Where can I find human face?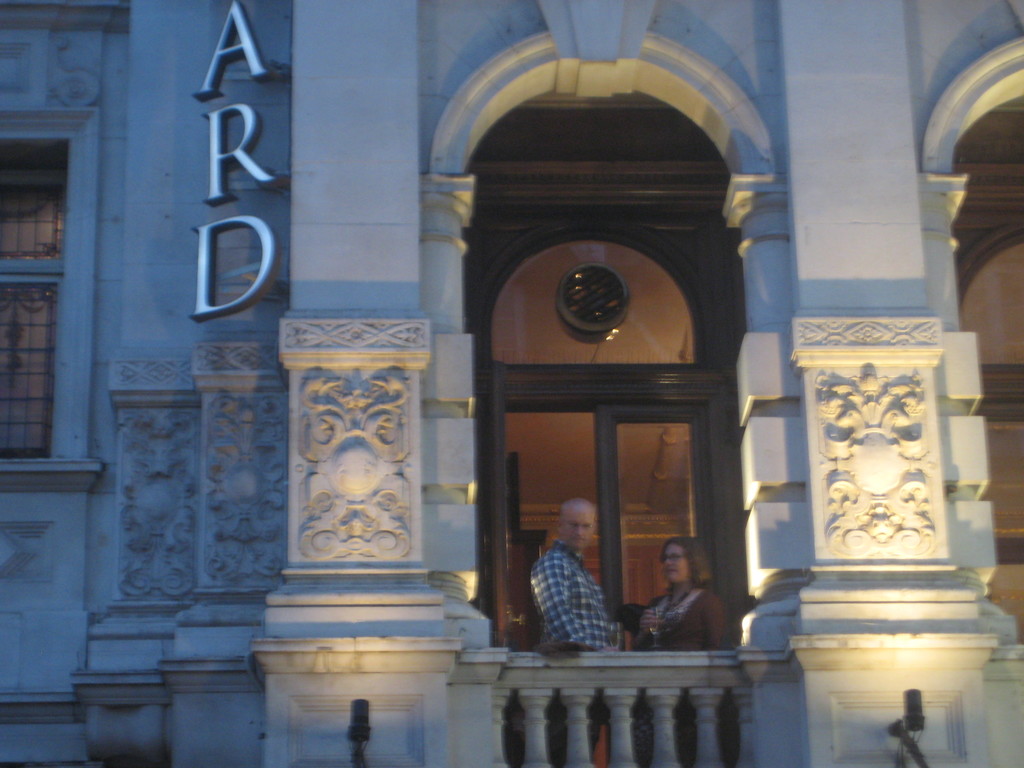
You can find it at [x1=558, y1=503, x2=596, y2=544].
